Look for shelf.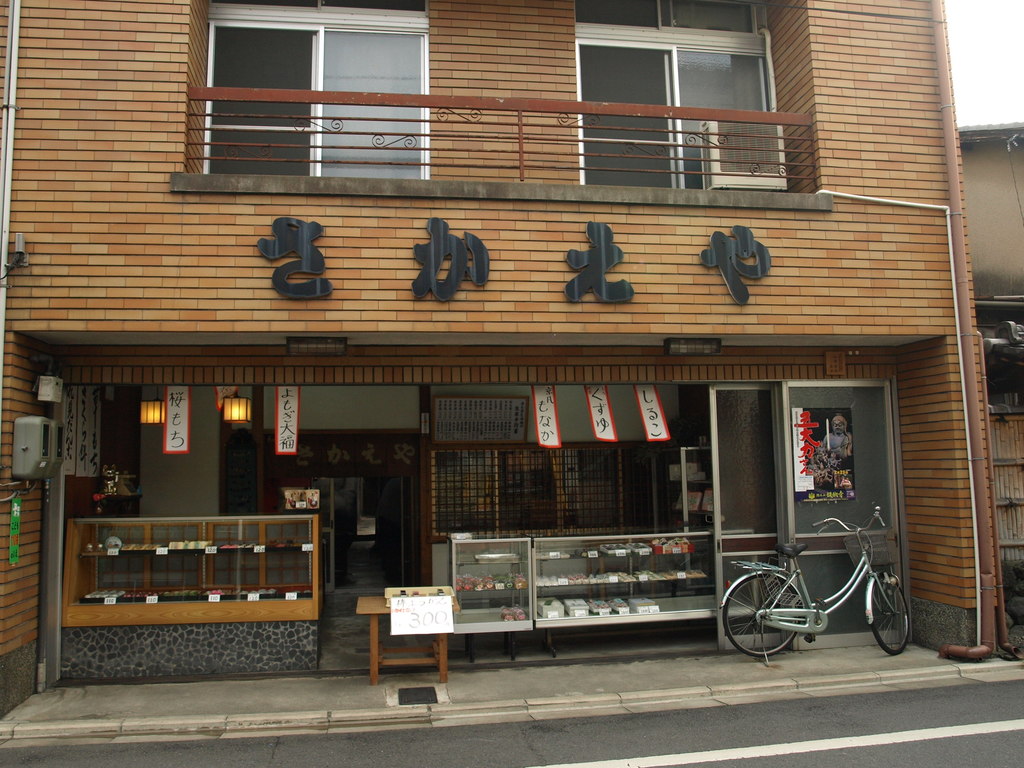
Found: 453/541/711/621.
